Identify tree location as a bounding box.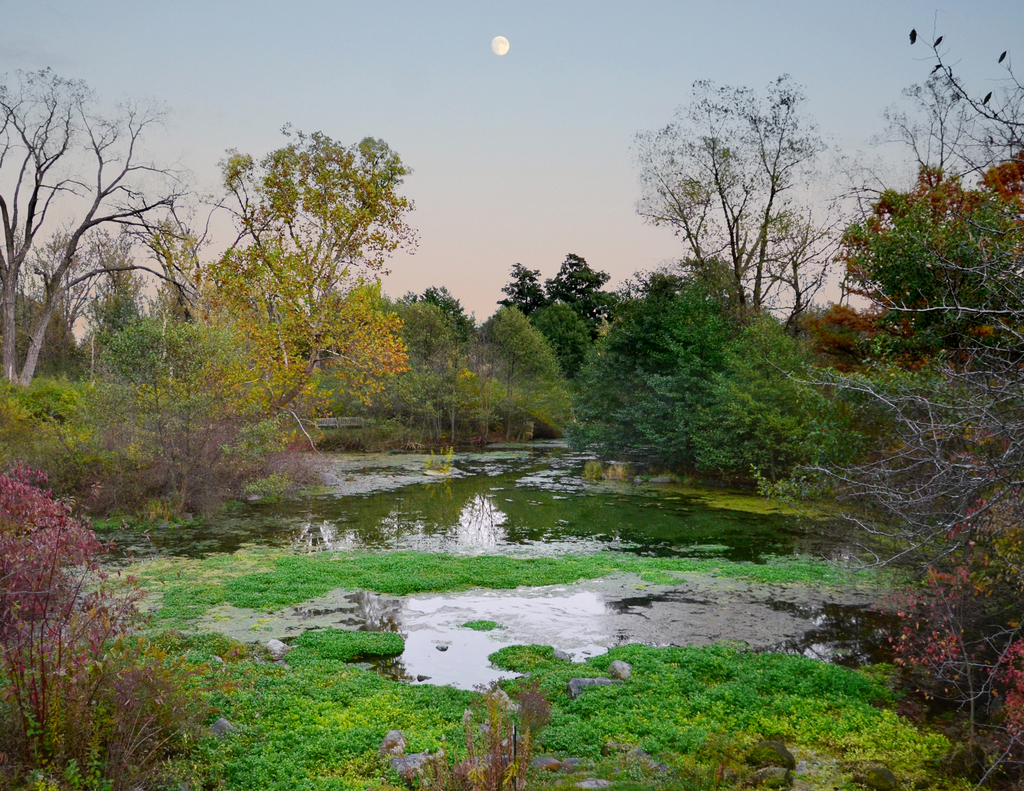
bbox(496, 260, 623, 368).
